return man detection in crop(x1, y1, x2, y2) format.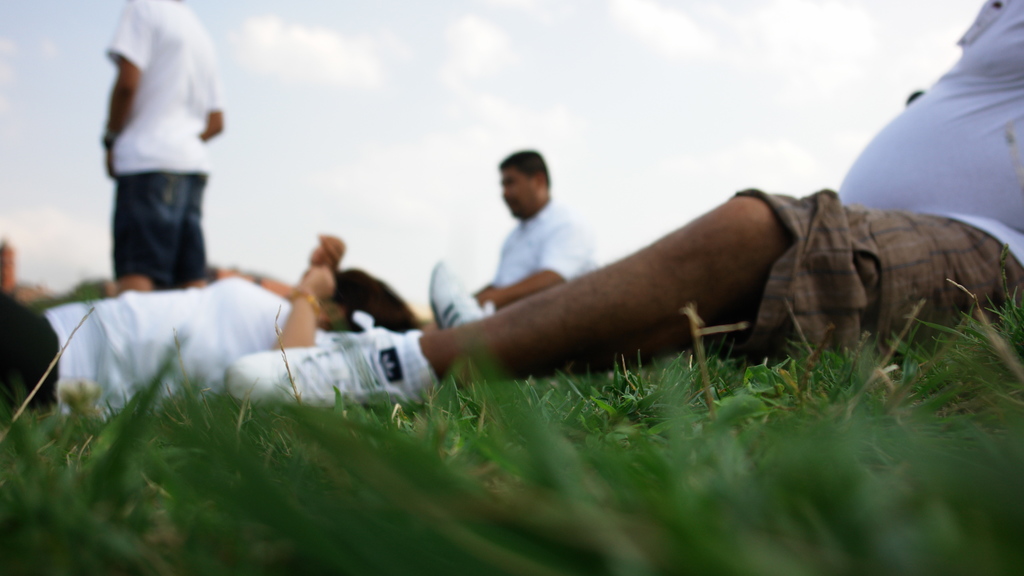
crop(88, 0, 240, 316).
